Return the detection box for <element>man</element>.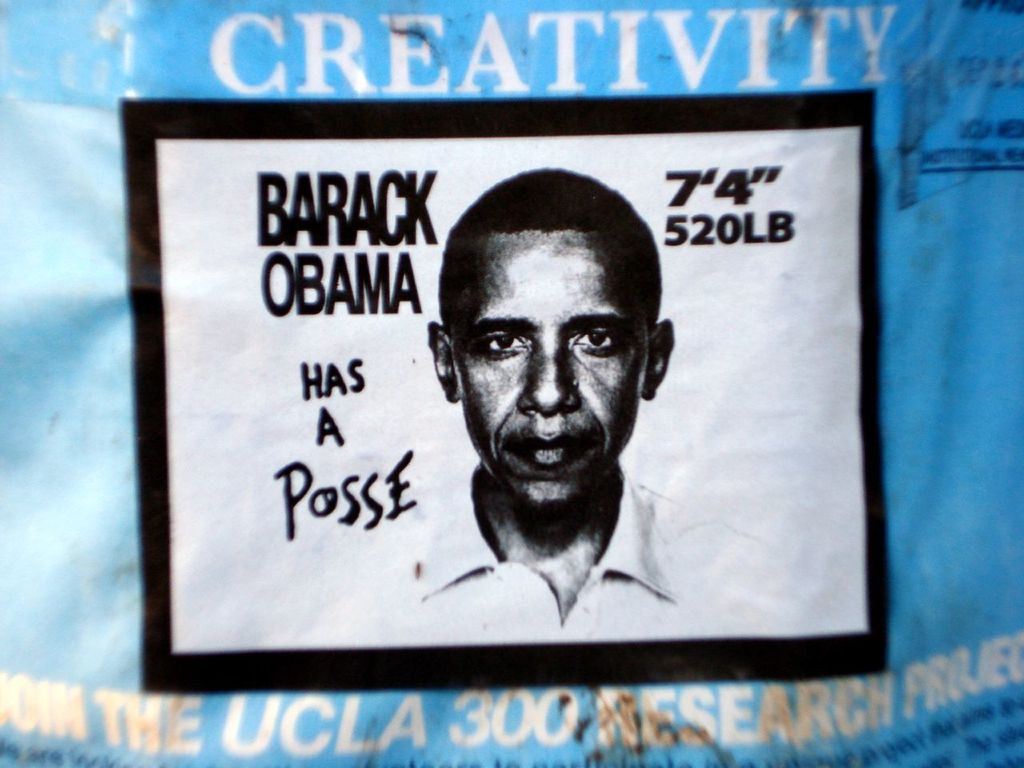
pyautogui.locateOnScreen(385, 174, 721, 632).
